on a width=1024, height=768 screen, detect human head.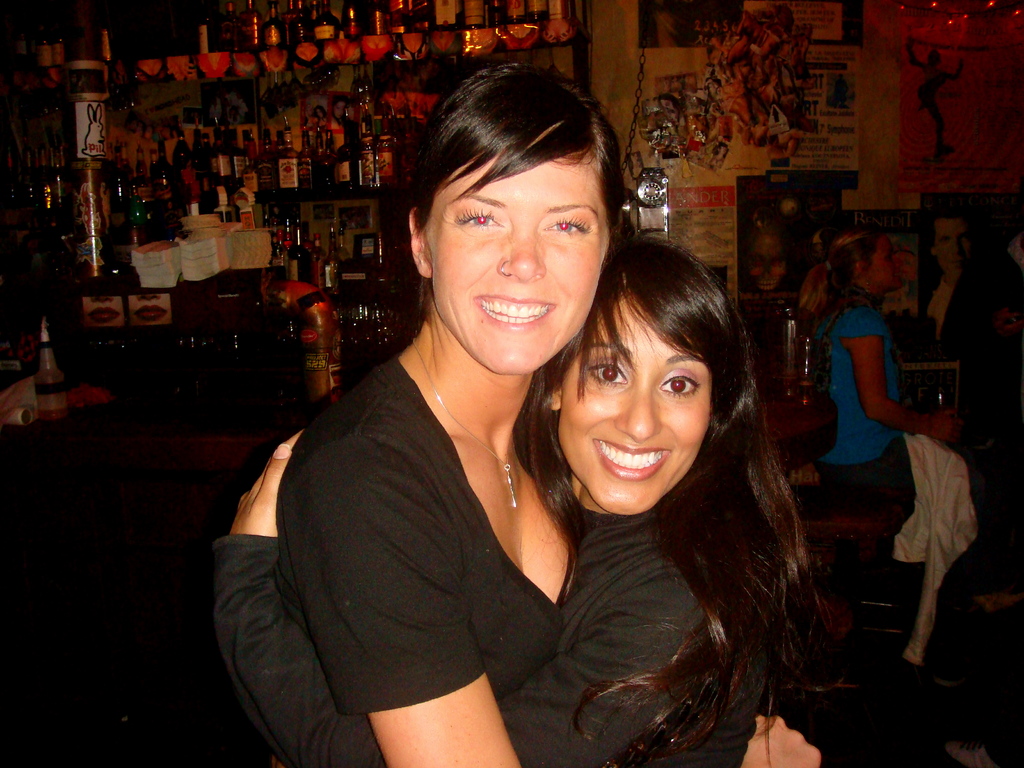
[831,225,900,300].
